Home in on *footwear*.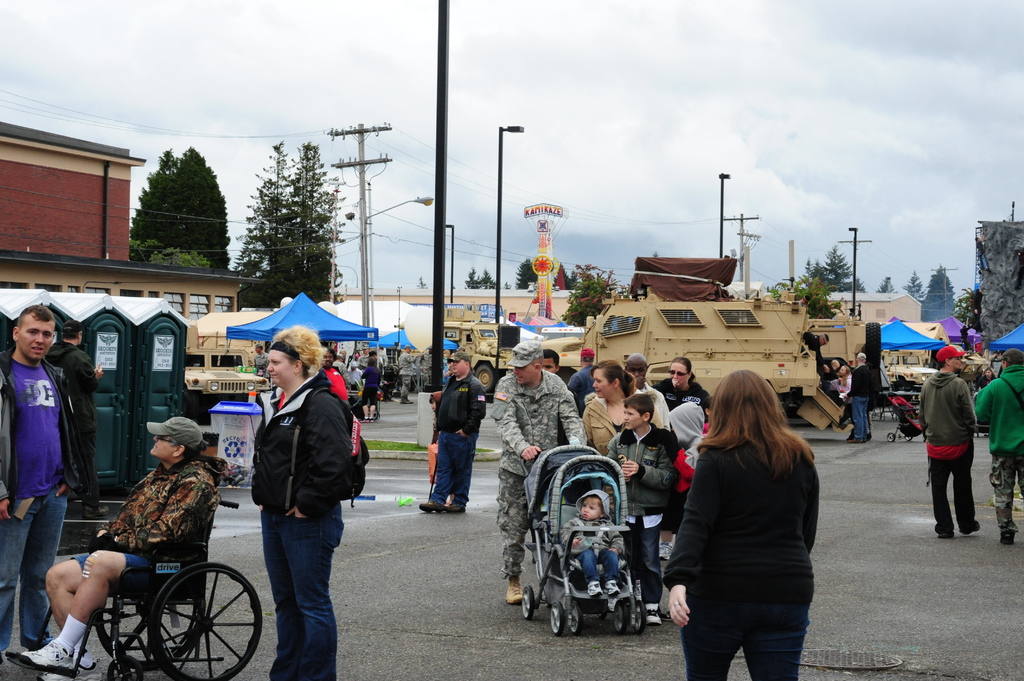
Homed in at [x1=586, y1=581, x2=601, y2=599].
